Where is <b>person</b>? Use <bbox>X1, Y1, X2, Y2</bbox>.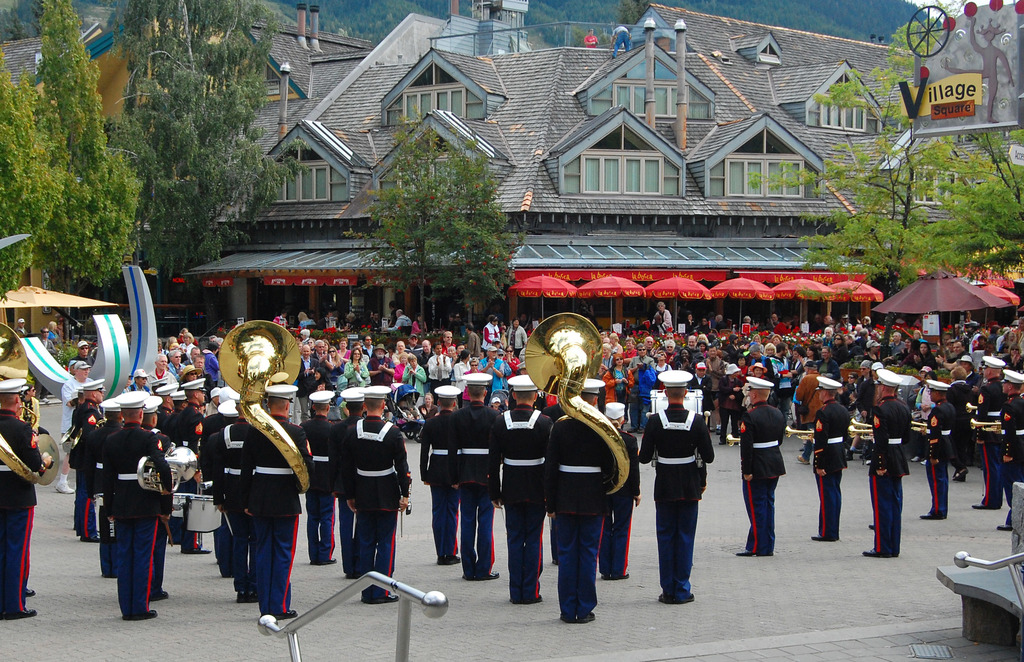
<bbox>795, 362, 824, 465</bbox>.
